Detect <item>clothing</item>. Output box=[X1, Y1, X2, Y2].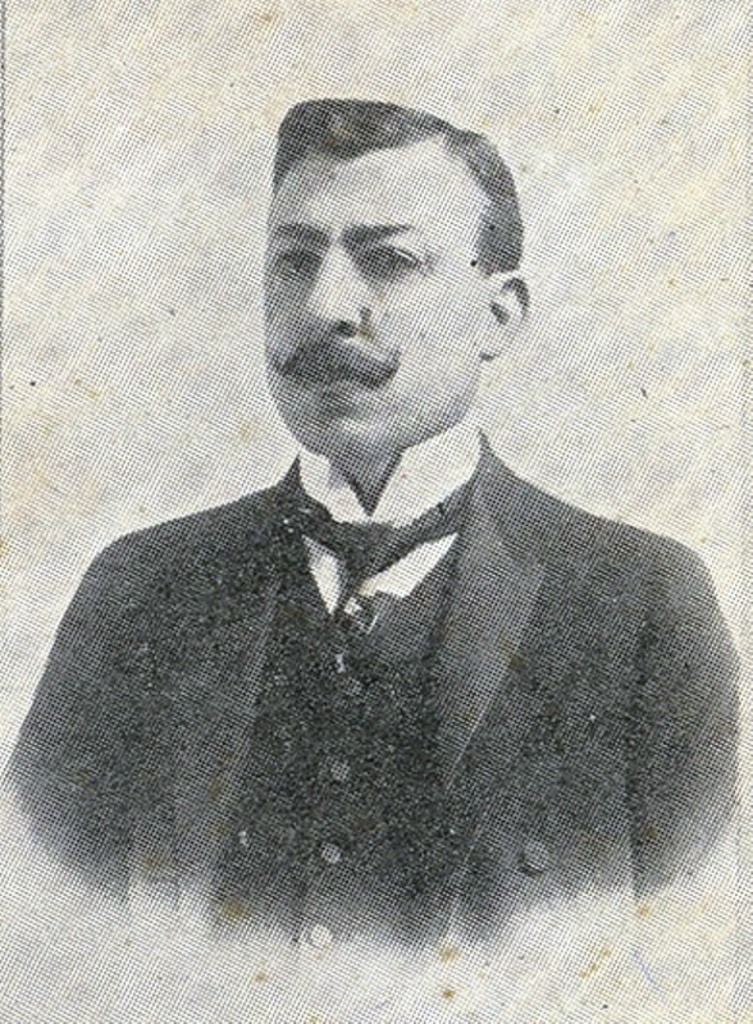
box=[23, 306, 731, 968].
